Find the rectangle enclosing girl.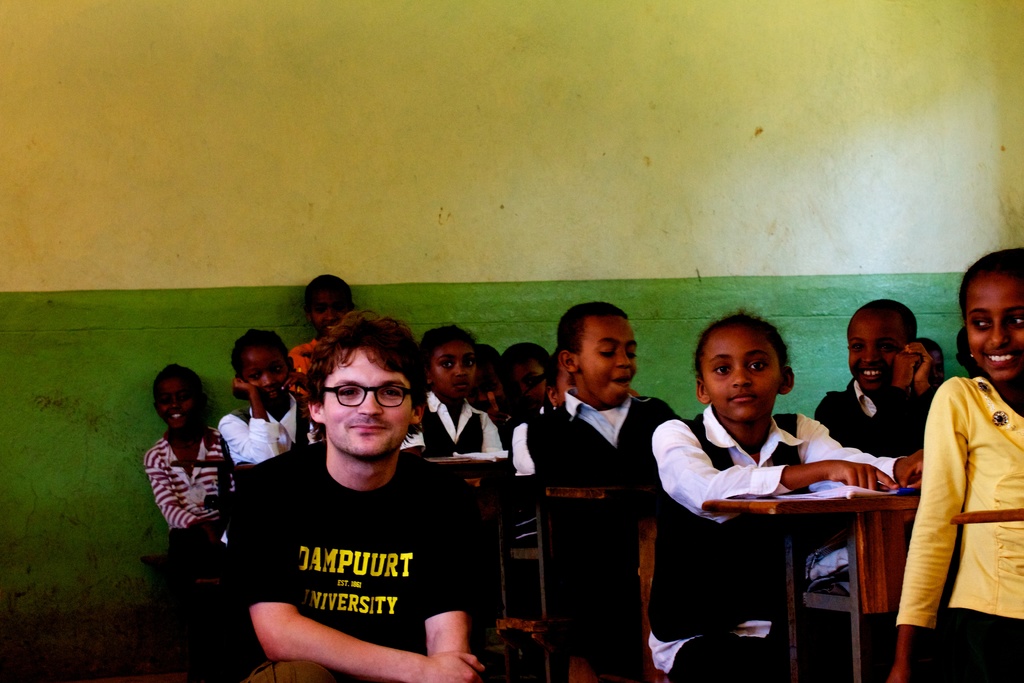
Rect(646, 309, 928, 682).
